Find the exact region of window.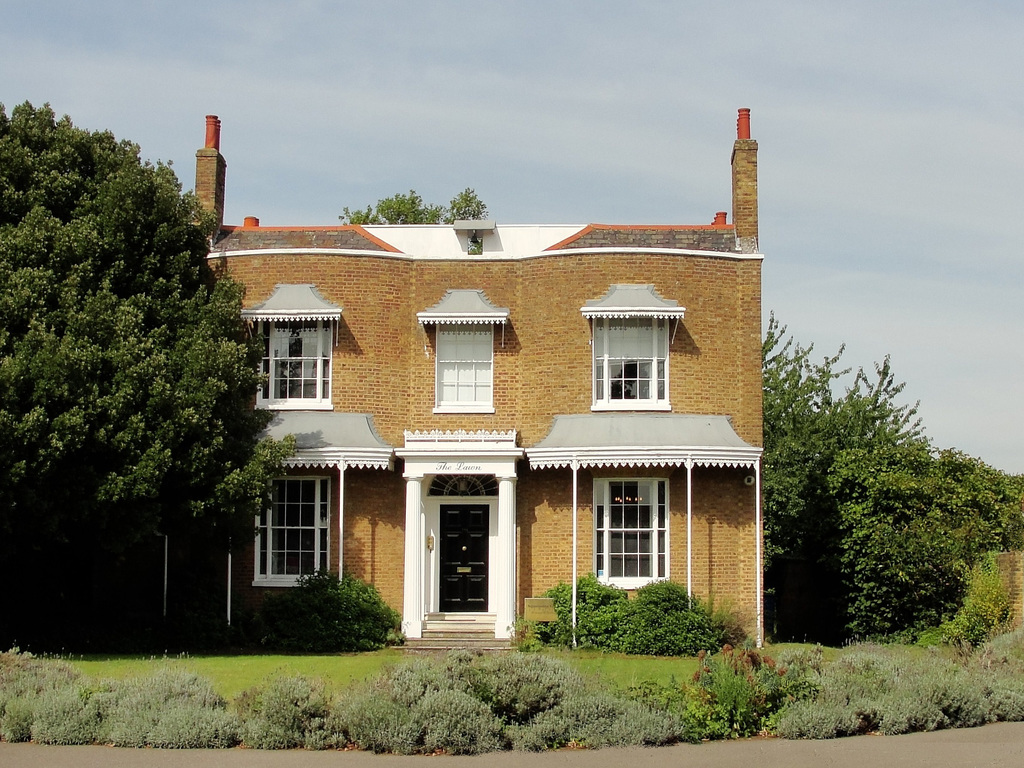
Exact region: [243,414,386,587].
